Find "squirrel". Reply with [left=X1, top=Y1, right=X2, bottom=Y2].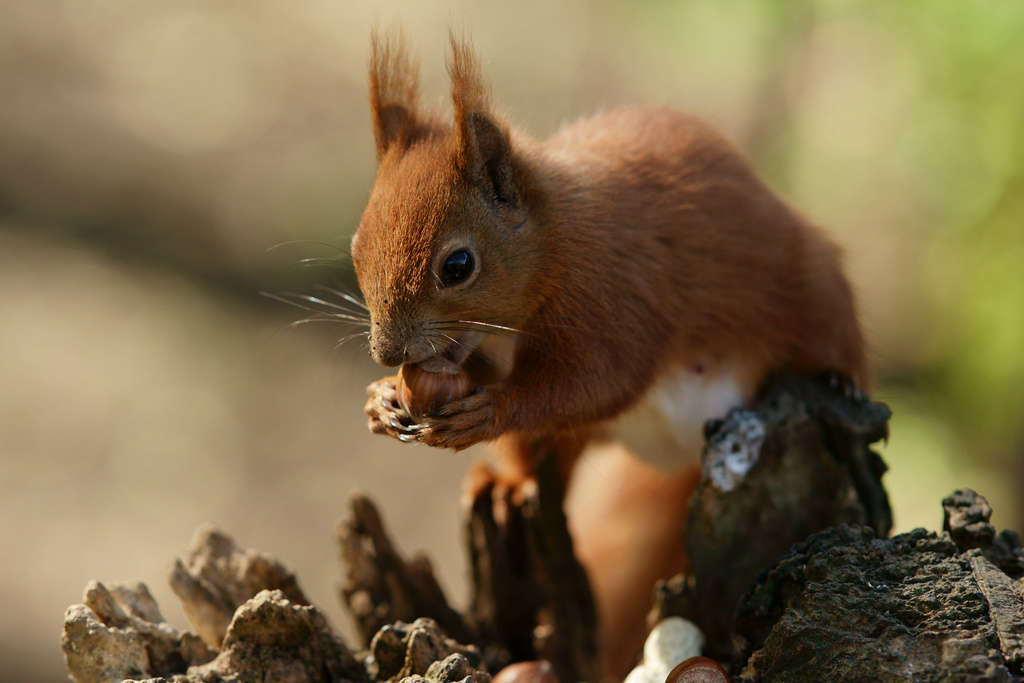
[left=259, top=21, right=883, bottom=679].
